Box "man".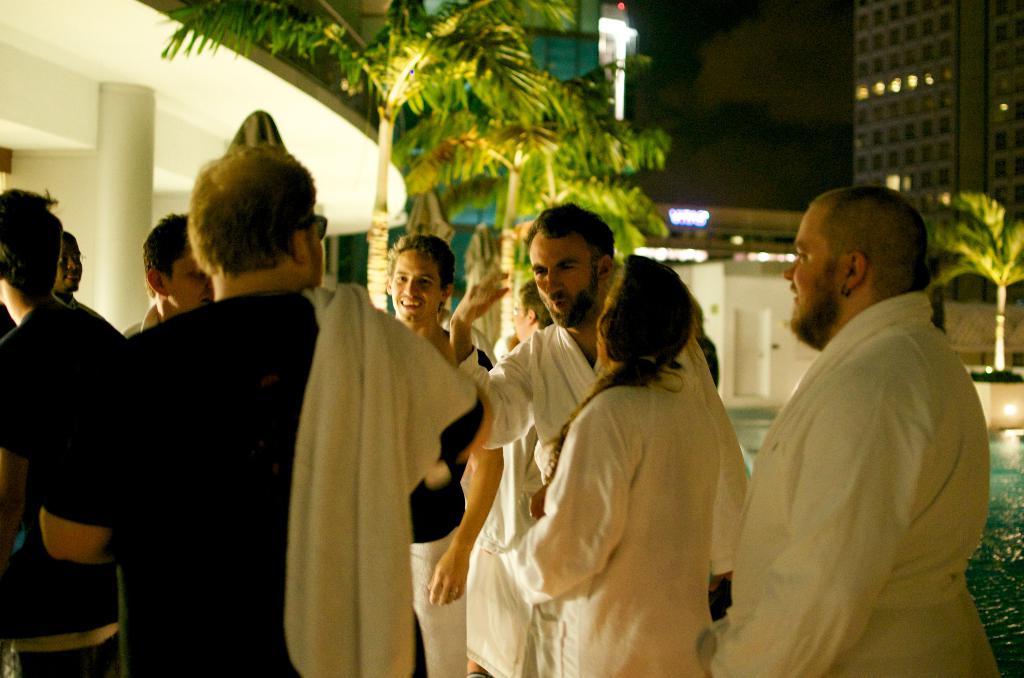
[left=49, top=228, right=102, bottom=318].
